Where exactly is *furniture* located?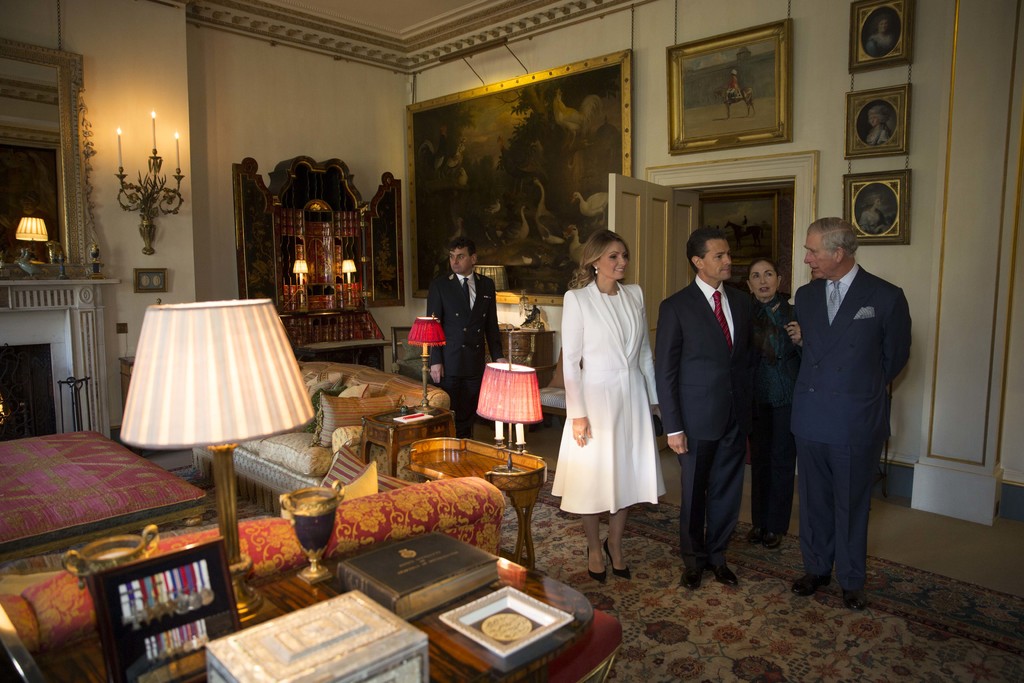
Its bounding box is bbox(68, 524, 619, 682).
